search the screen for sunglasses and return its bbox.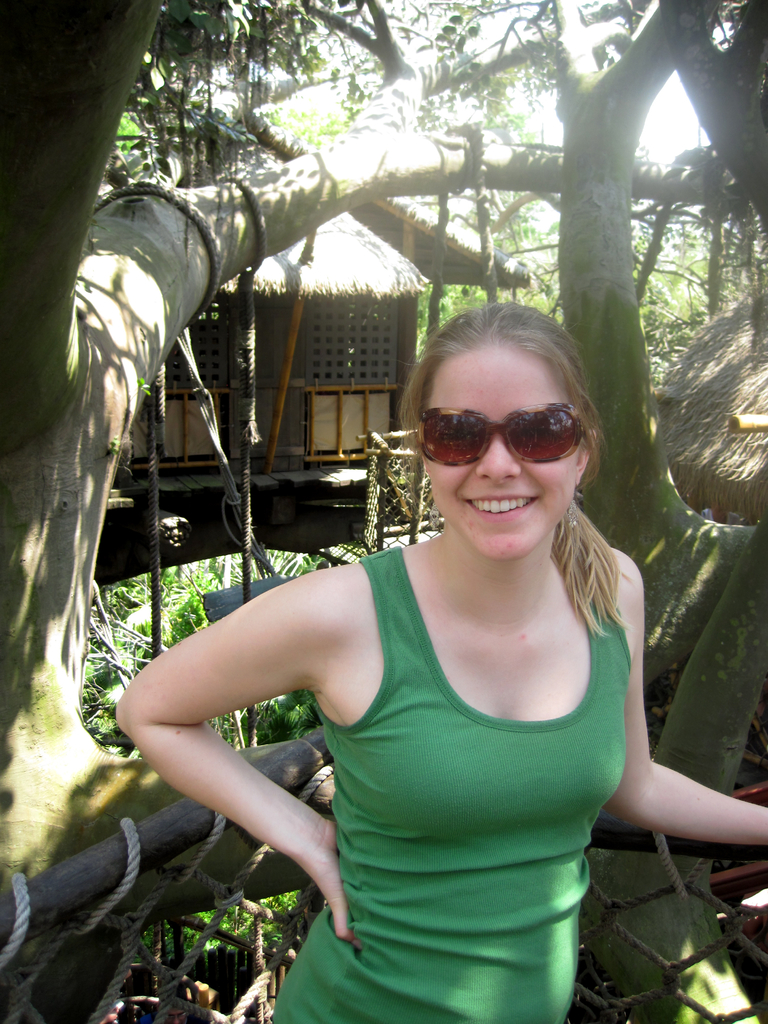
Found: box=[417, 408, 591, 466].
